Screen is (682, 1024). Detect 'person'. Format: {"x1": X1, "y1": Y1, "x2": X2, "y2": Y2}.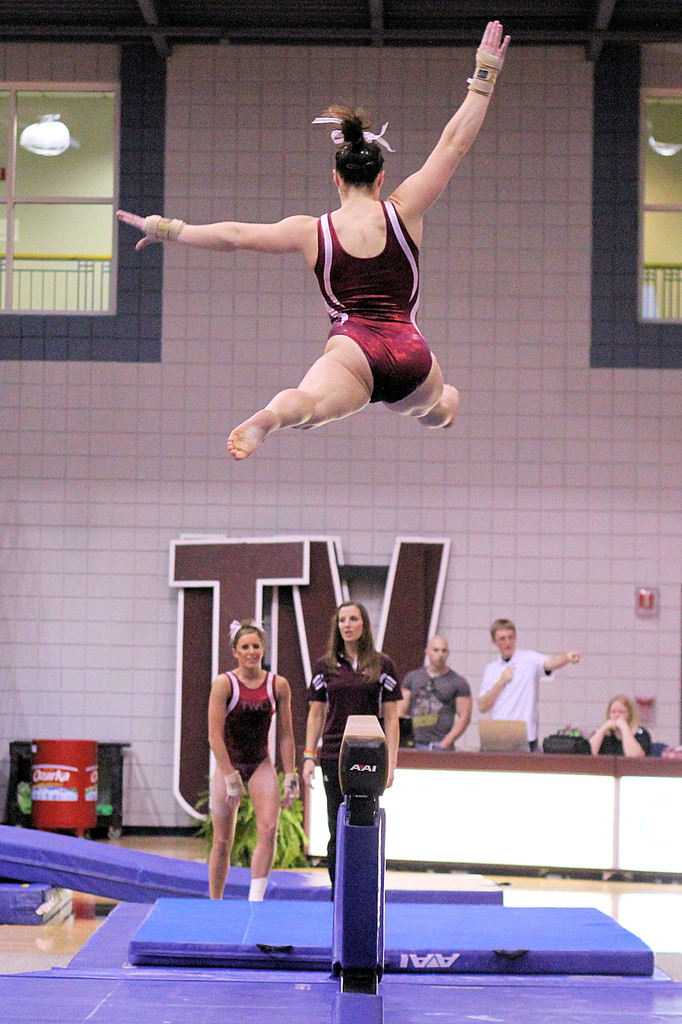
{"x1": 198, "y1": 629, "x2": 294, "y2": 899}.
